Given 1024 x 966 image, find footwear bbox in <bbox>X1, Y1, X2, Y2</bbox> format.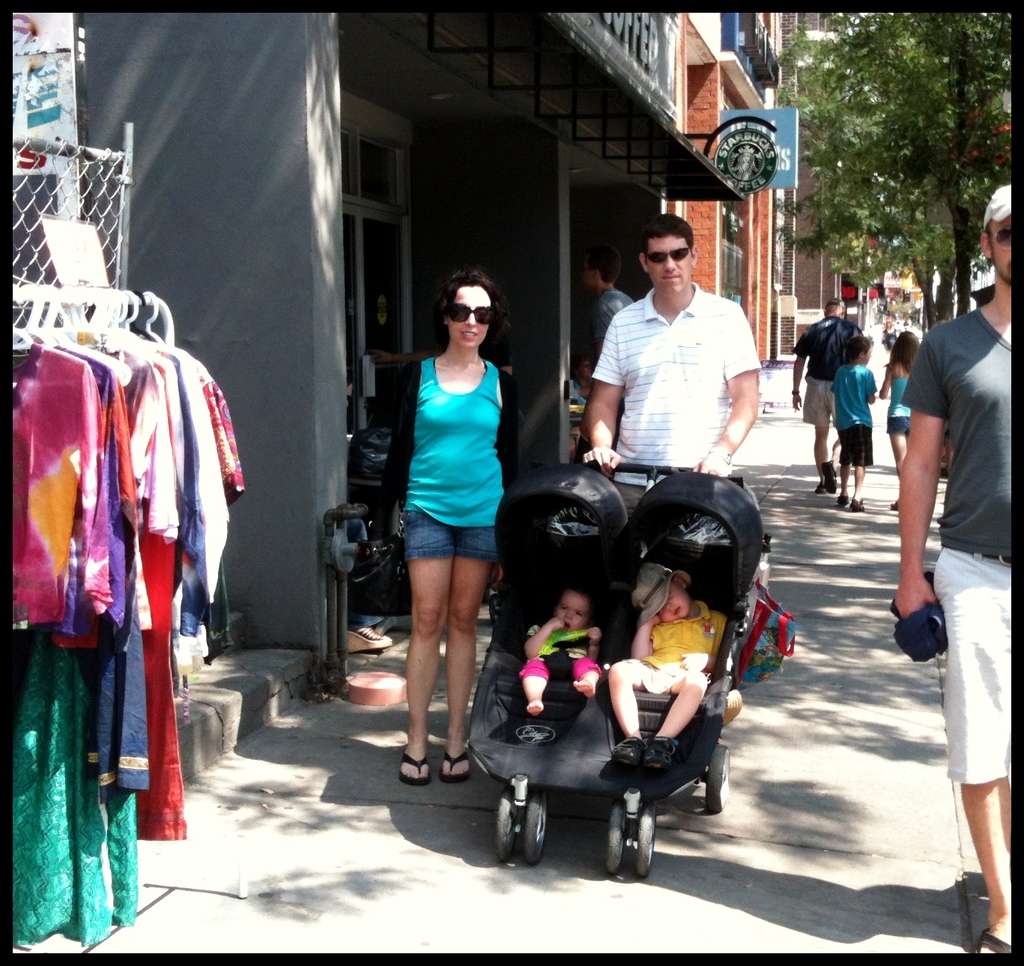
<bbox>840, 490, 850, 505</bbox>.
